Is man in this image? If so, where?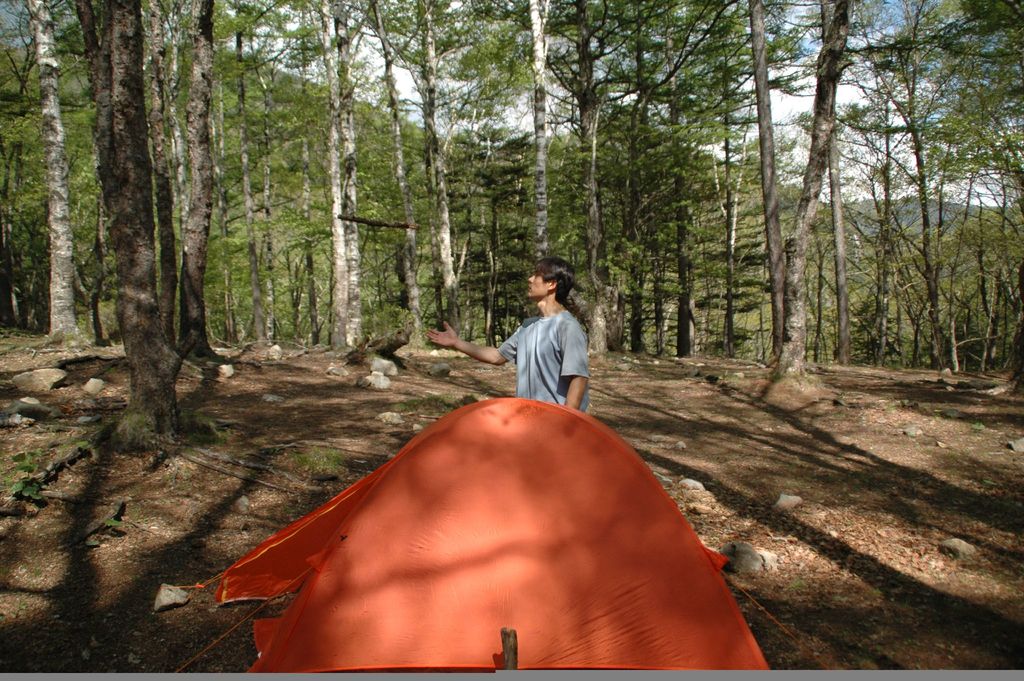
Yes, at BBox(467, 271, 610, 420).
